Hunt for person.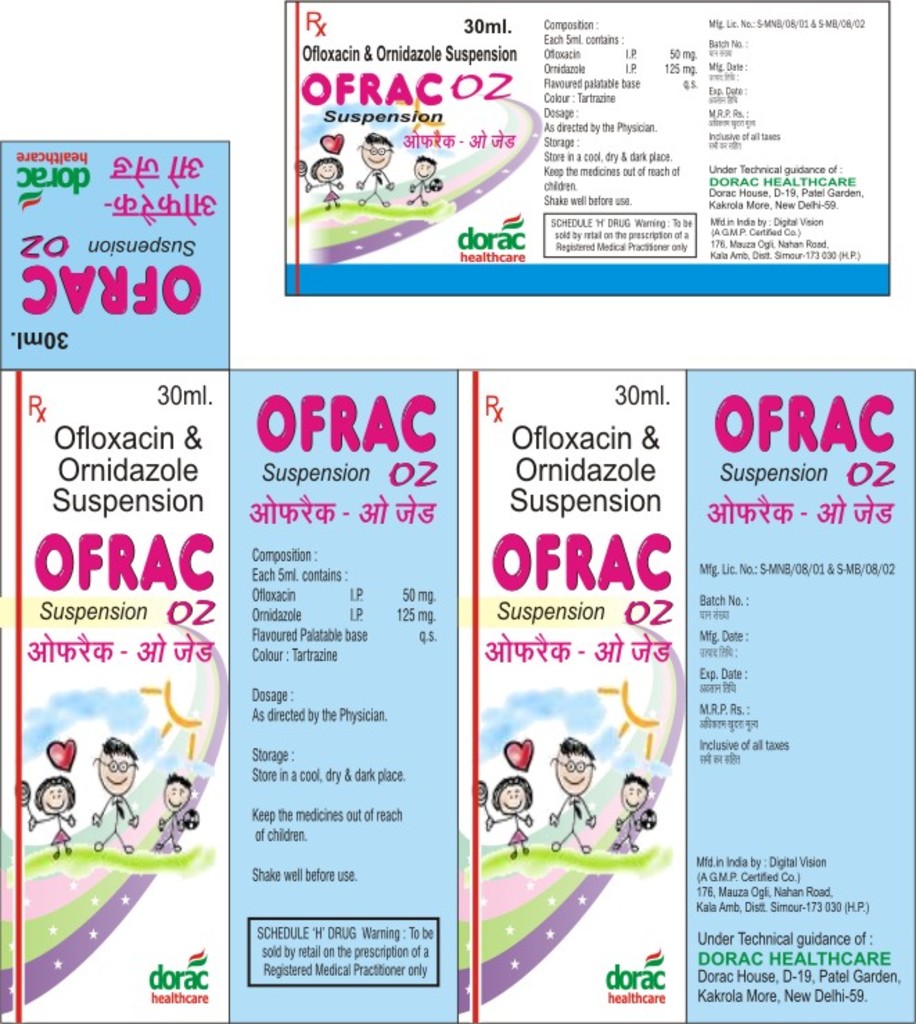
Hunted down at x1=608 y1=769 x2=651 y2=855.
